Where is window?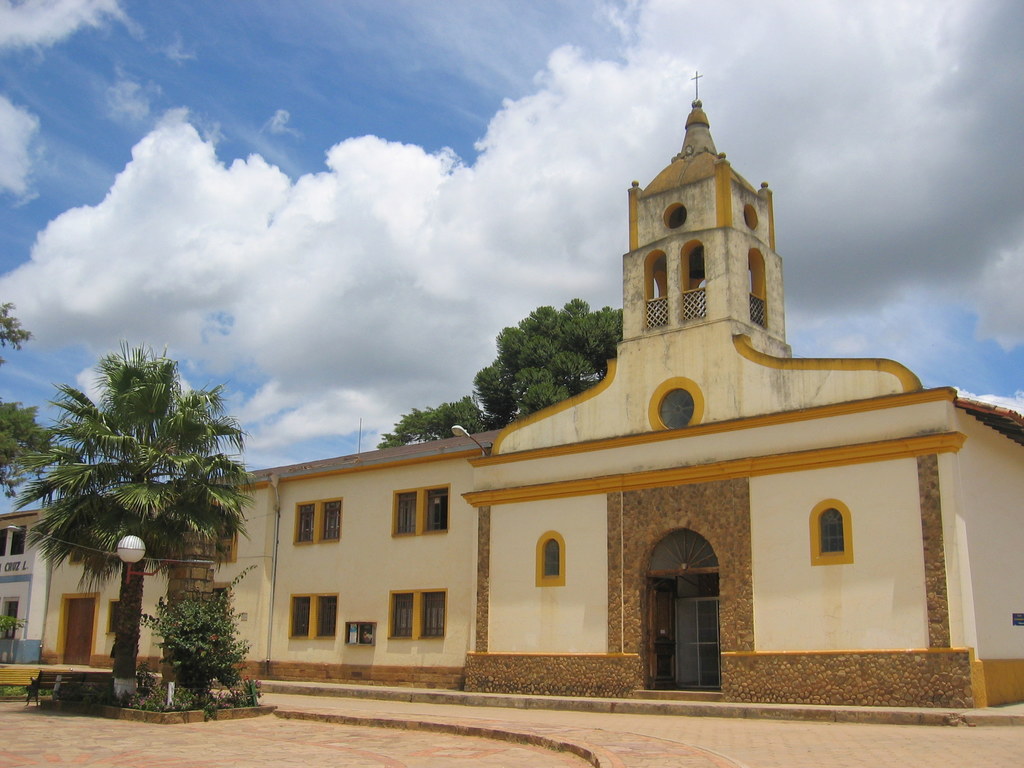
{"x1": 0, "y1": 525, "x2": 6, "y2": 558}.
